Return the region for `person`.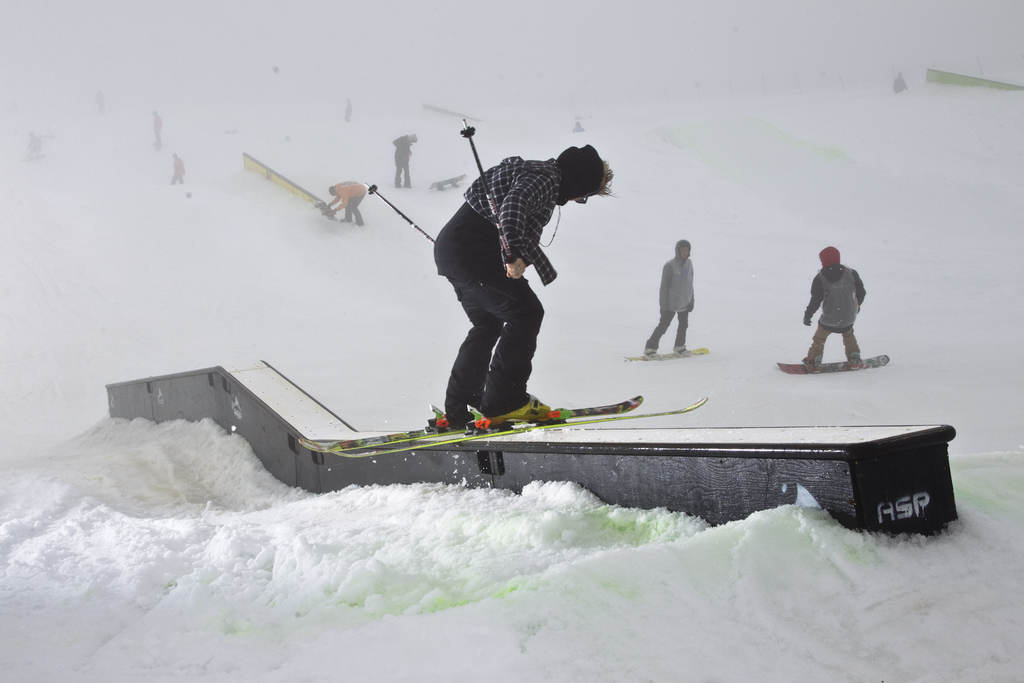
<box>432,142,617,427</box>.
